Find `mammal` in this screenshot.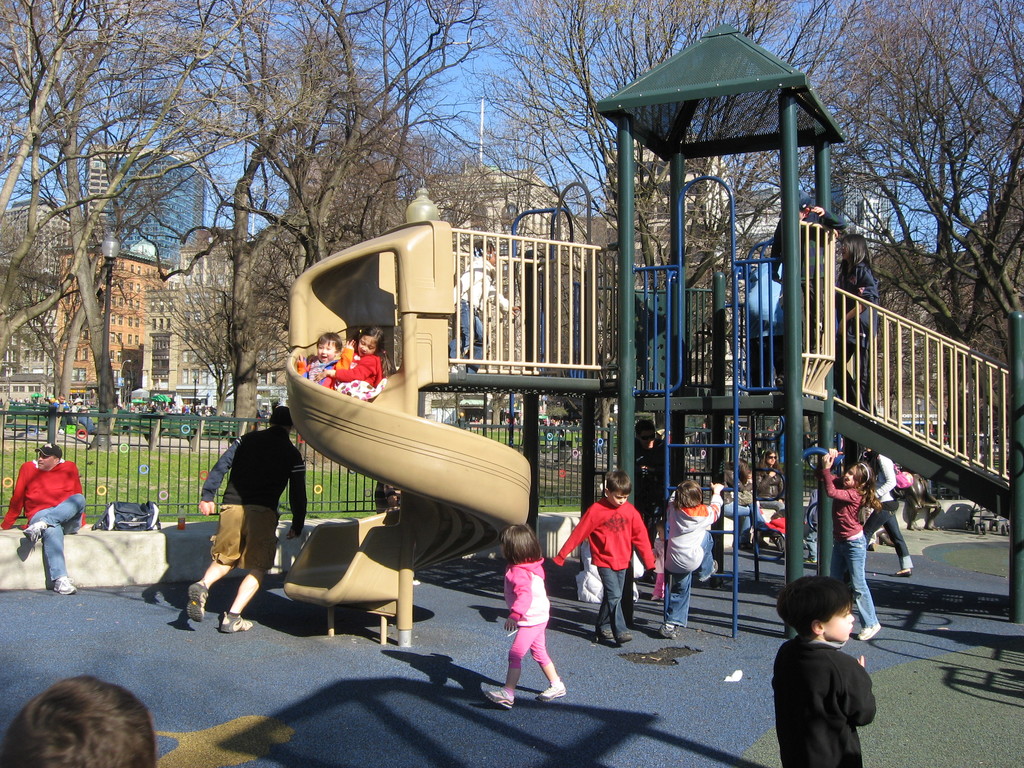
The bounding box for `mammal` is select_region(374, 479, 406, 511).
